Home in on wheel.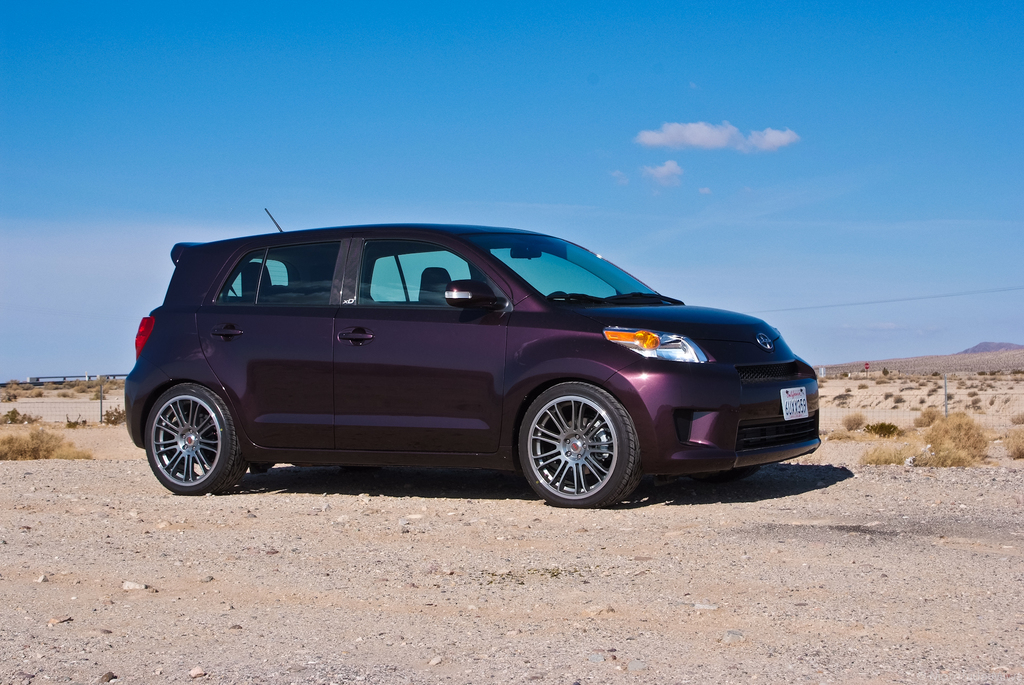
Homed in at bbox=[143, 380, 246, 496].
